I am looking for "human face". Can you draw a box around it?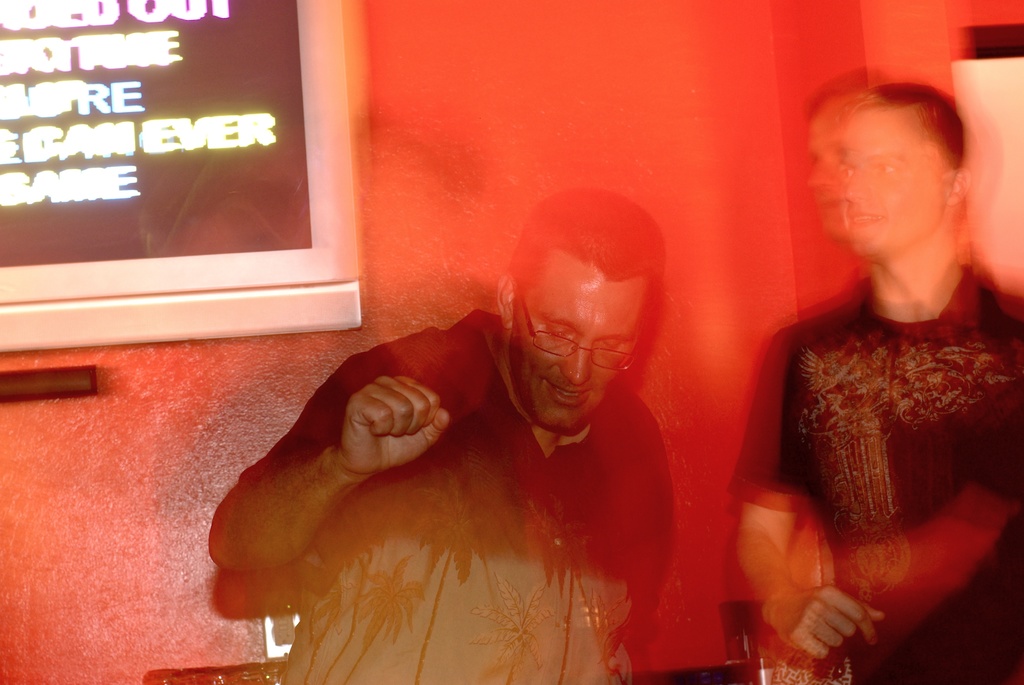
Sure, the bounding box is 517:244:647:430.
